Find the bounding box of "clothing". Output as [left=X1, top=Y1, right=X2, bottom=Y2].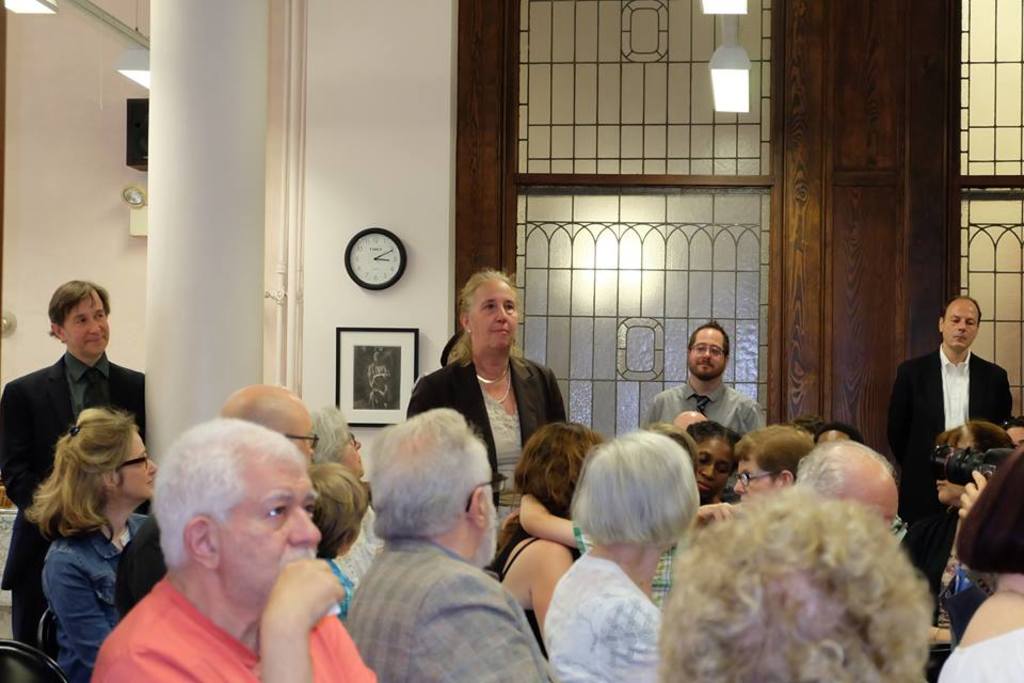
[left=402, top=358, right=566, bottom=536].
